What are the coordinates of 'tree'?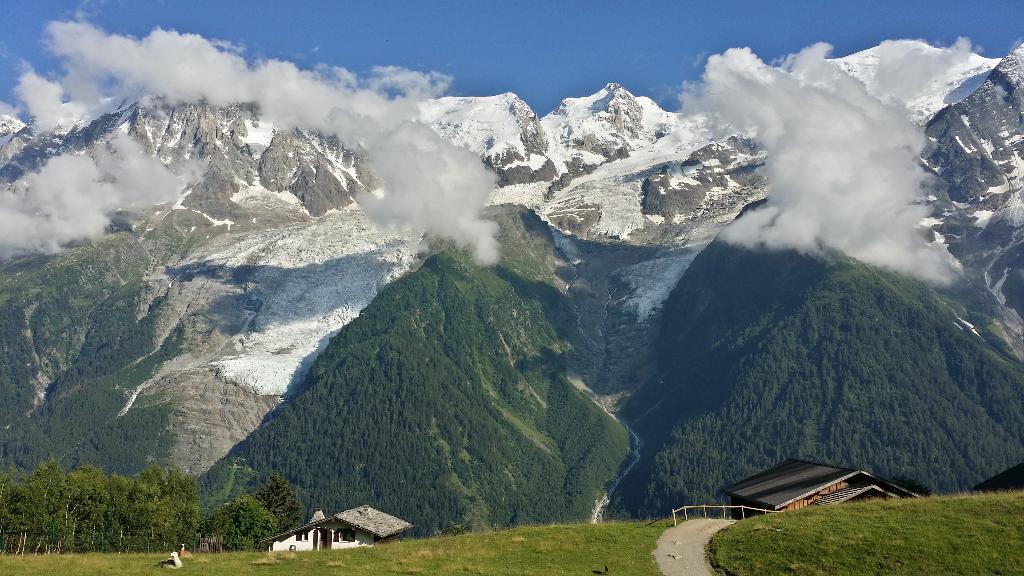
230 481 292 545.
